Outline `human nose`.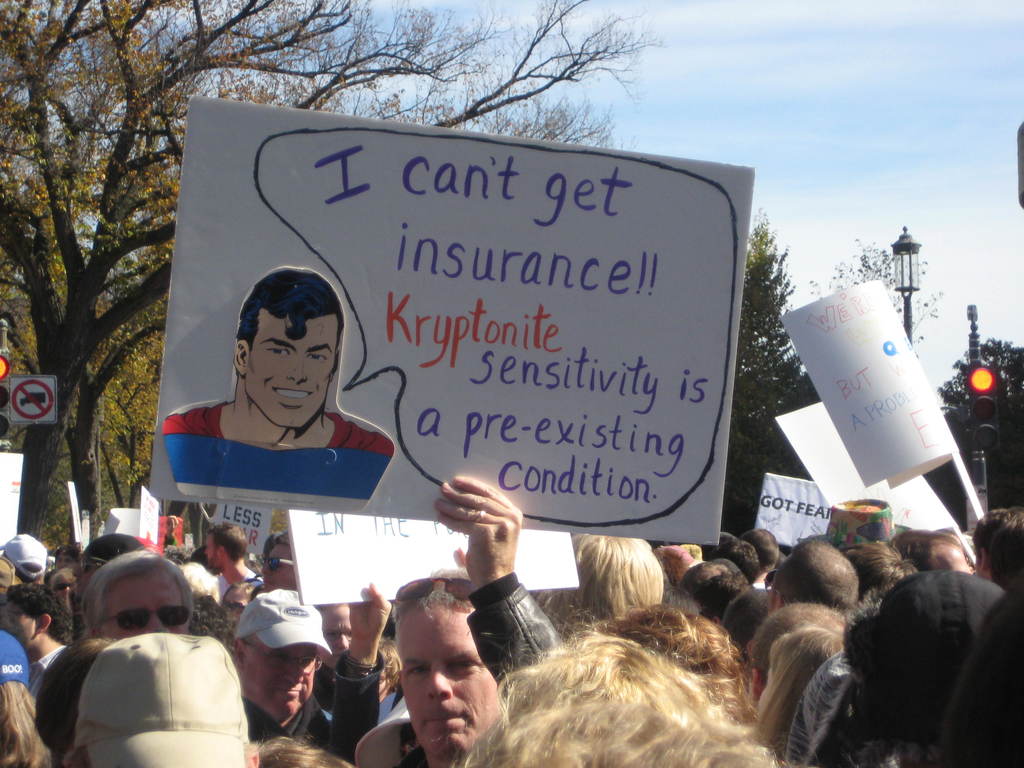
Outline: <region>140, 621, 162, 634</region>.
